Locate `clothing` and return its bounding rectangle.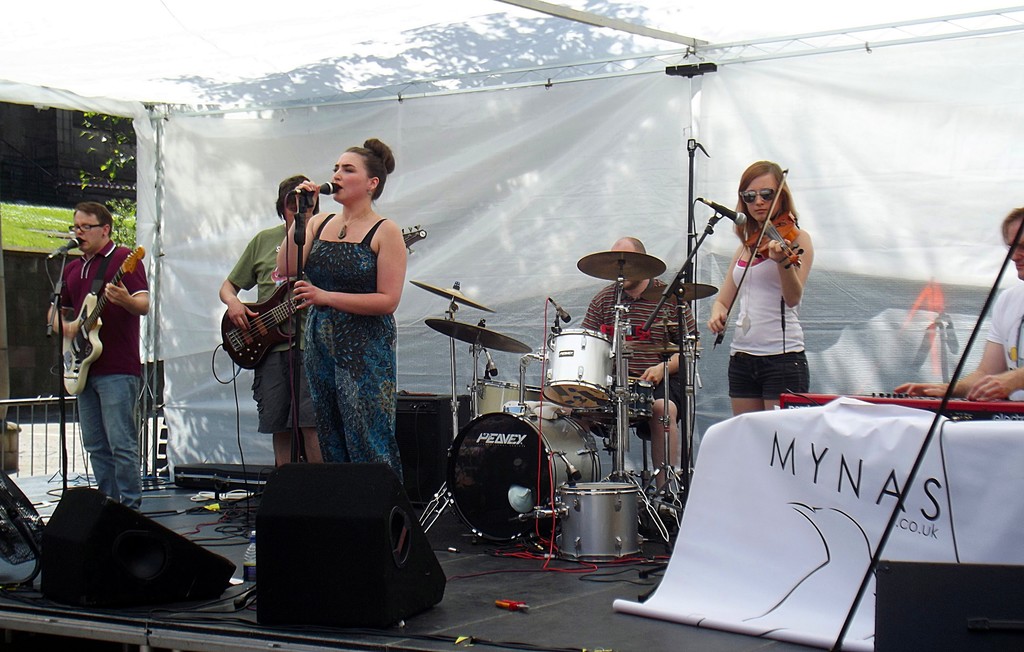
rect(268, 195, 400, 480).
